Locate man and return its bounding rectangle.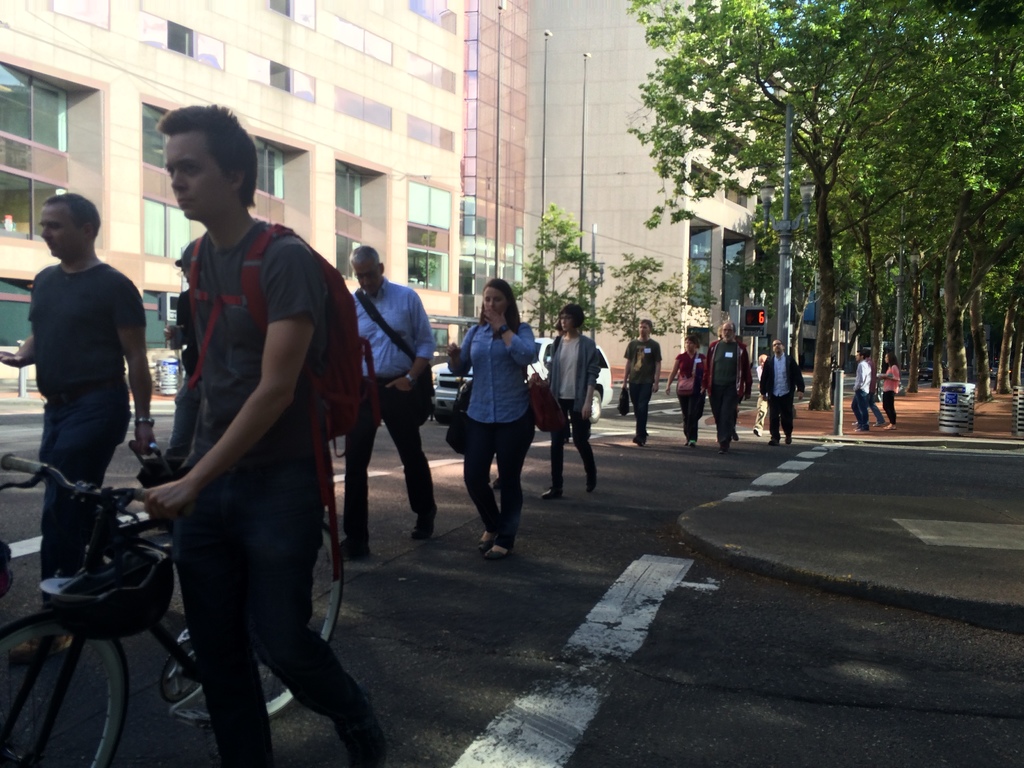
[853, 349, 884, 422].
